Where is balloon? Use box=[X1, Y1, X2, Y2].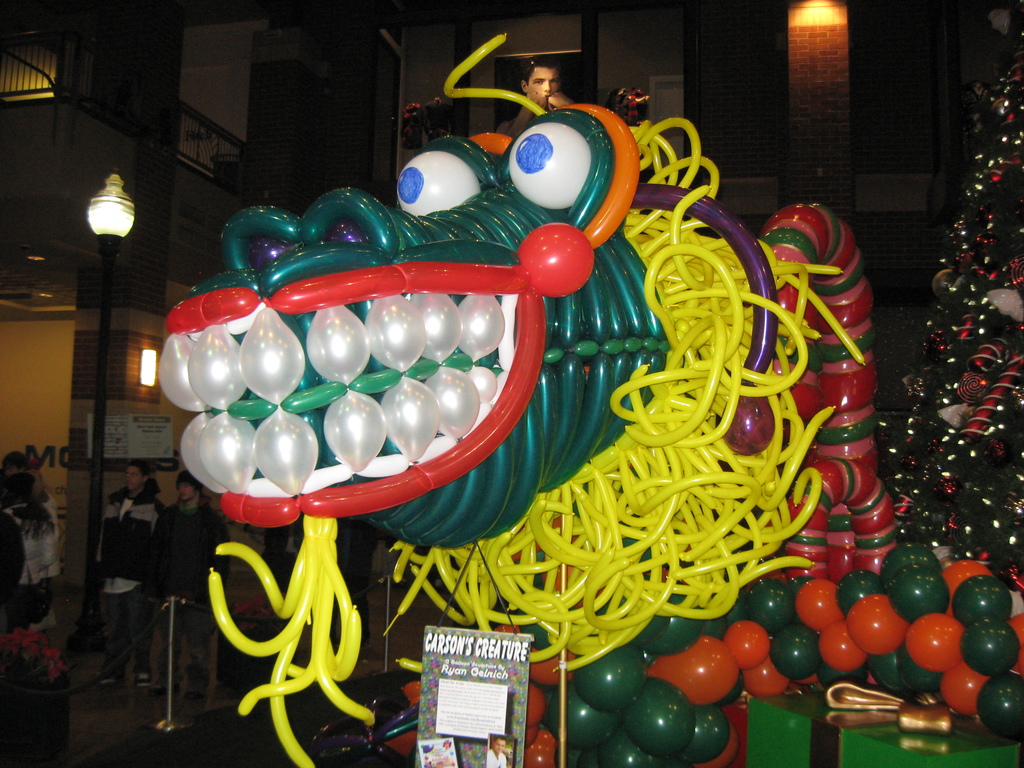
box=[546, 691, 604, 748].
